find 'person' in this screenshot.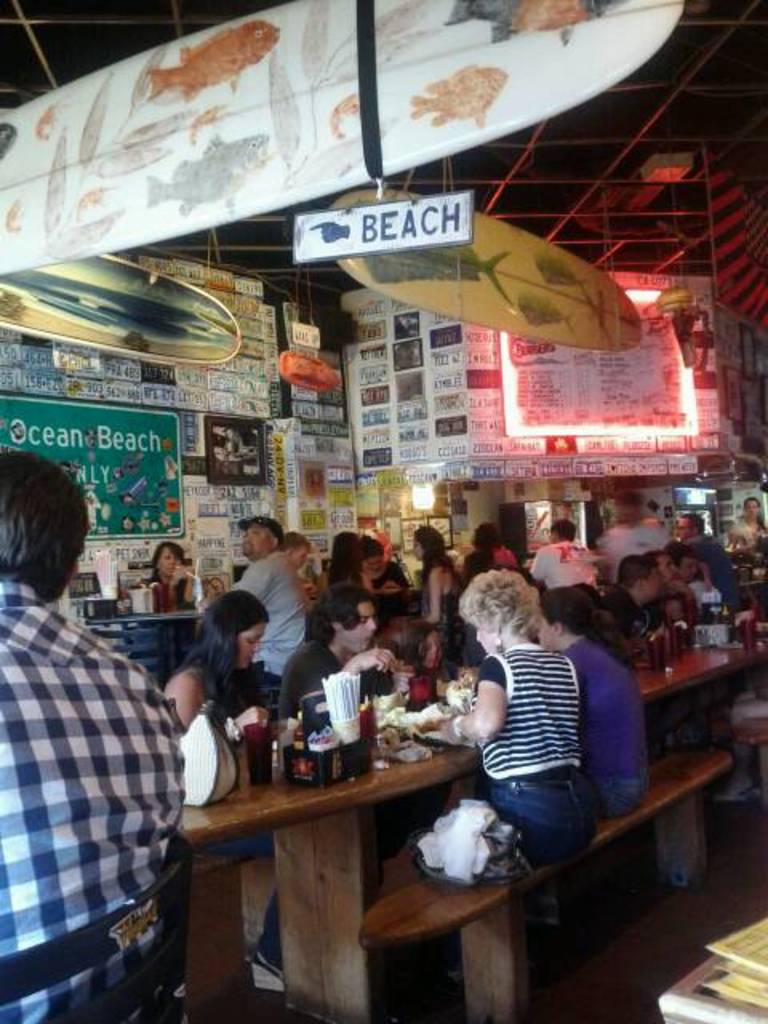
The bounding box for 'person' is bbox(280, 578, 394, 717).
